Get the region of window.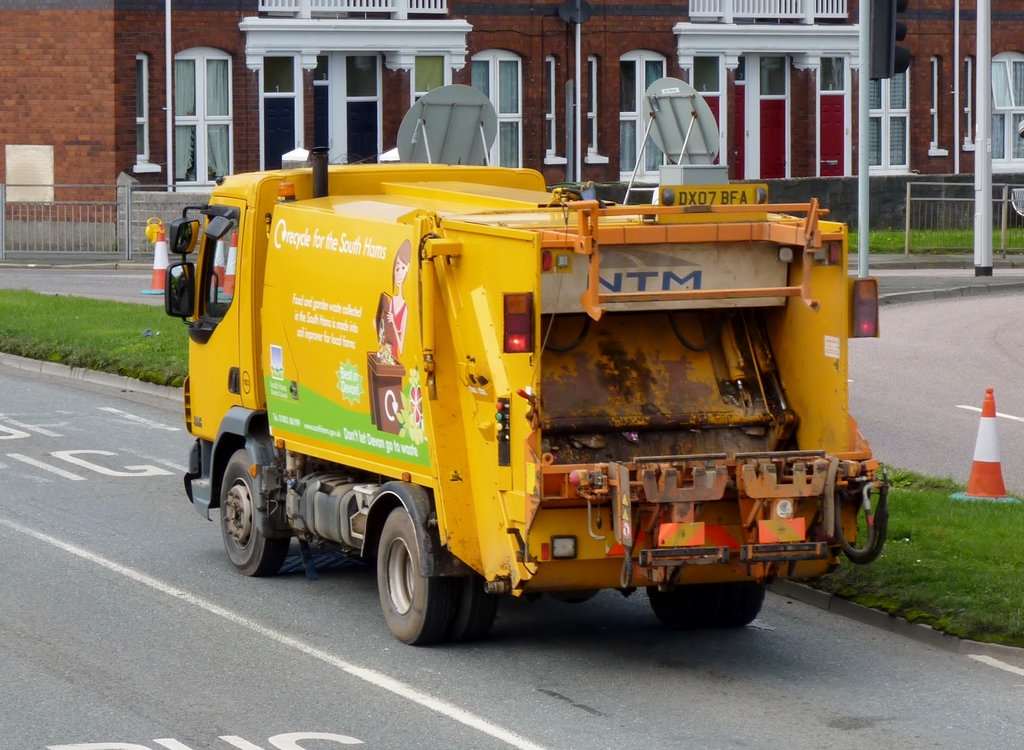
<bbox>586, 58, 597, 152</bbox>.
